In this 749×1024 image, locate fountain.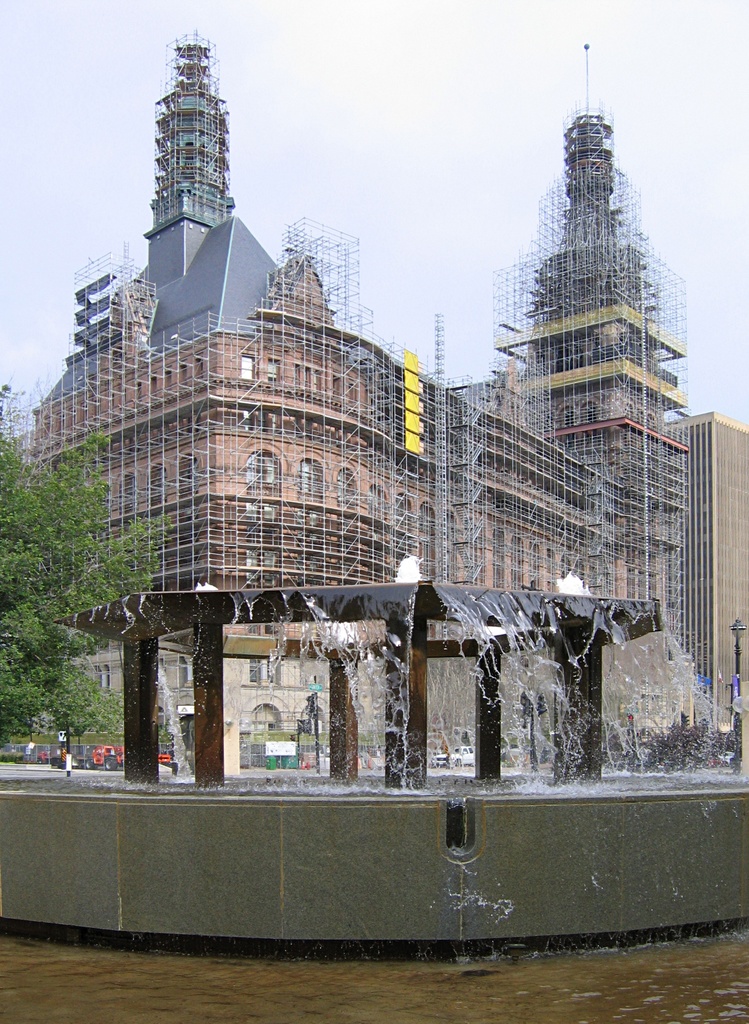
Bounding box: region(153, 563, 679, 856).
